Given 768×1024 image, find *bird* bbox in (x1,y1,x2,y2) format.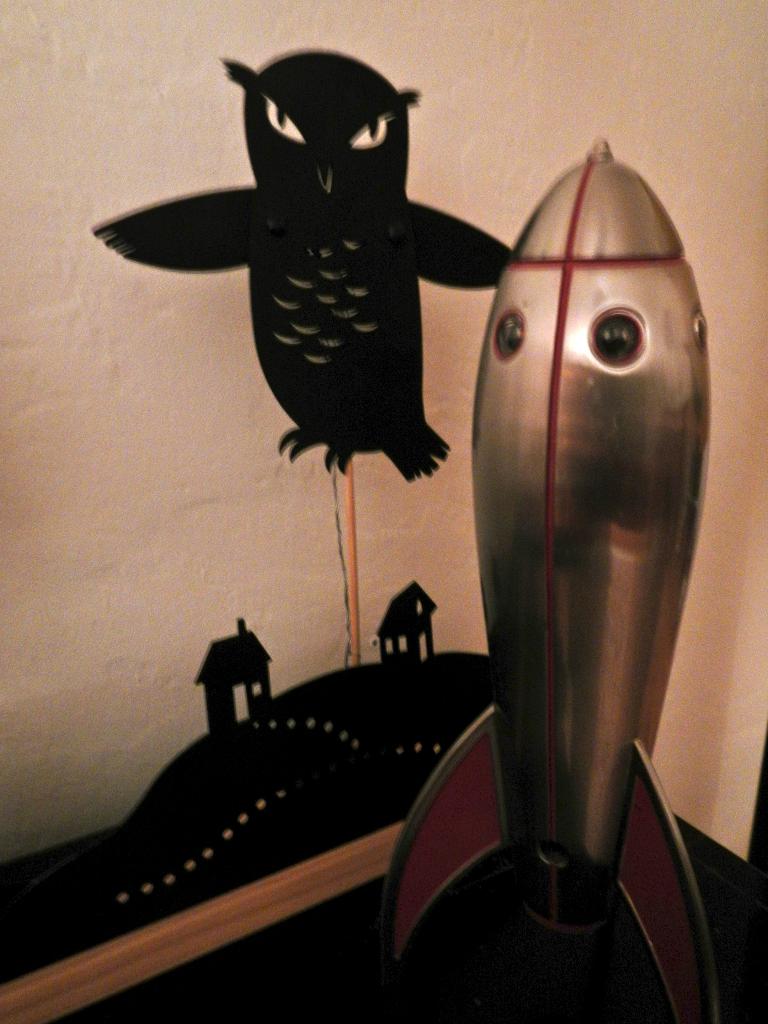
(94,56,481,529).
